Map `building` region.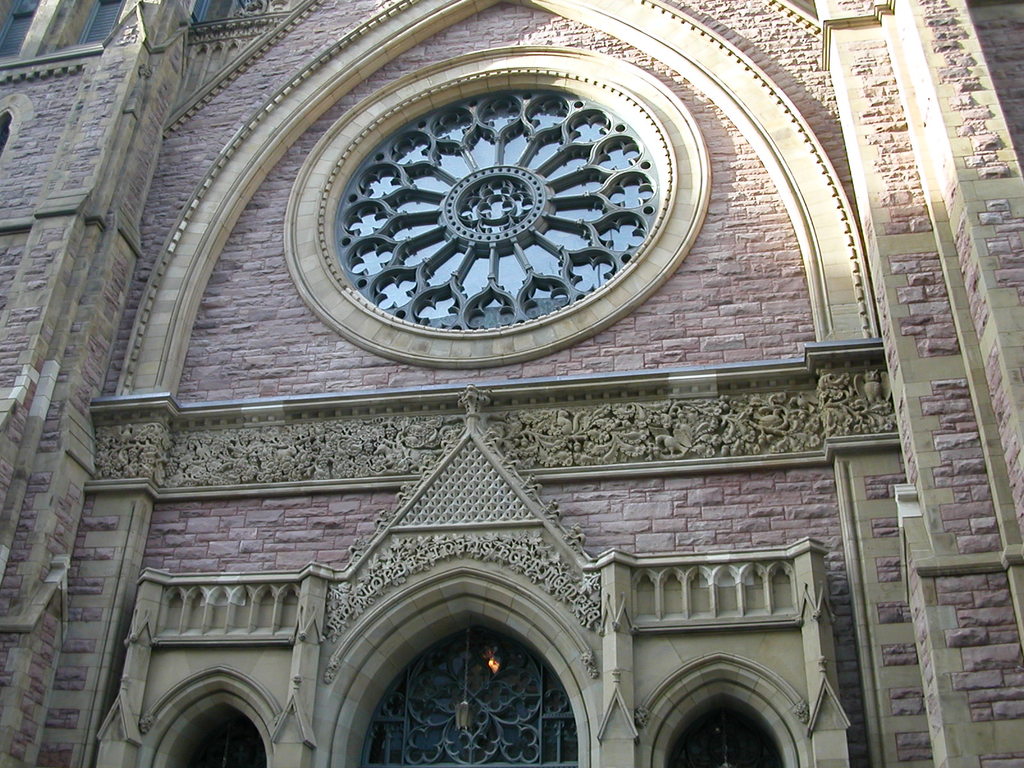
Mapped to <region>0, 1, 1023, 767</region>.
